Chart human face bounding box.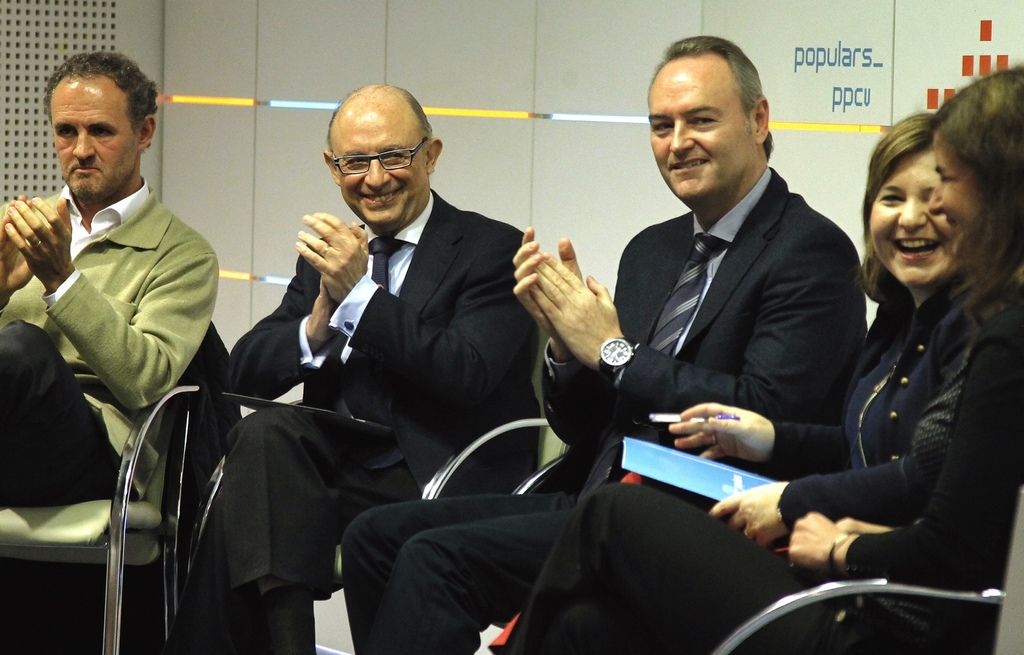
Charted: x1=646, y1=71, x2=755, y2=202.
